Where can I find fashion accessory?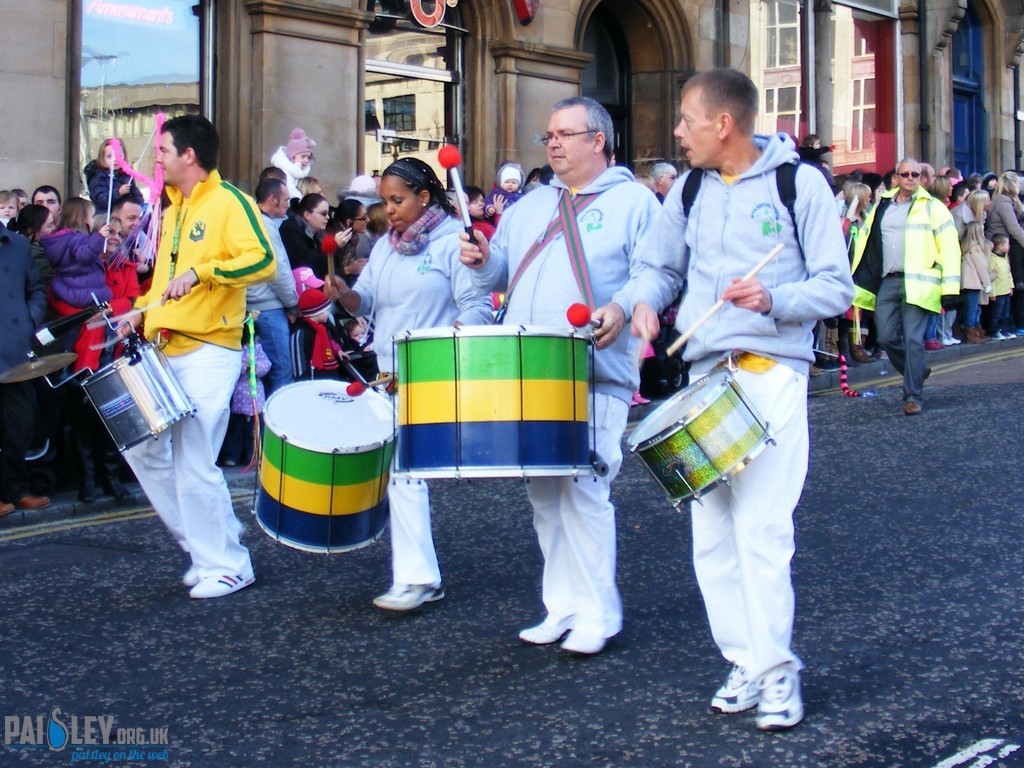
You can find it at crop(948, 339, 953, 342).
